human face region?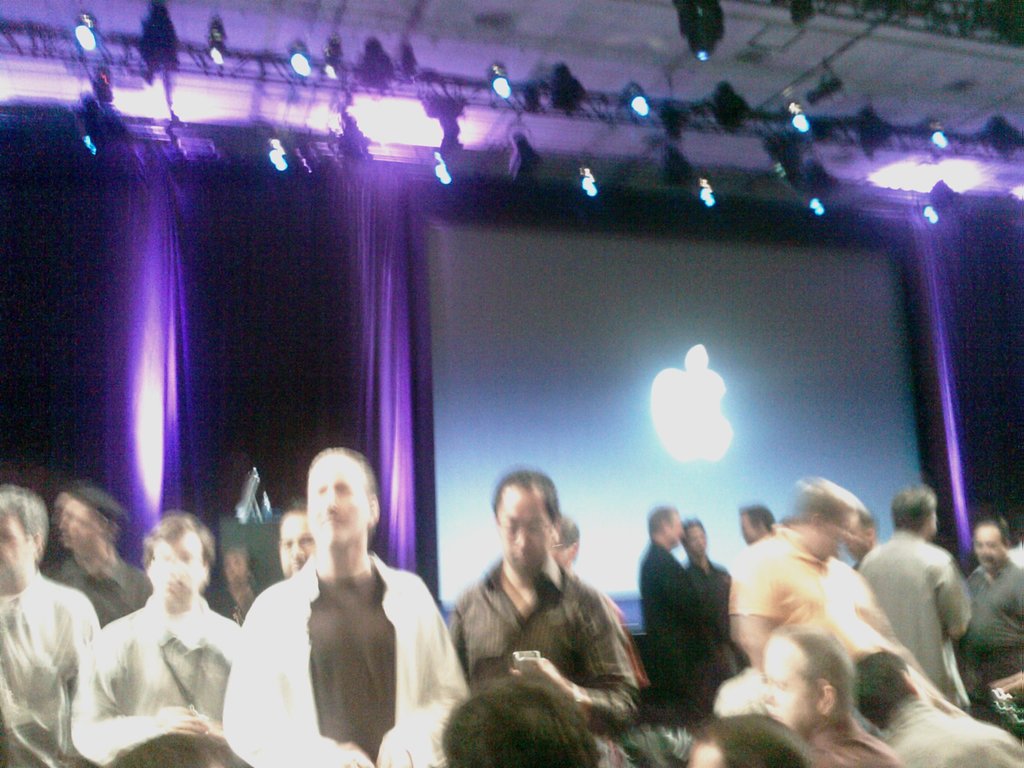
(left=280, top=515, right=312, bottom=572)
